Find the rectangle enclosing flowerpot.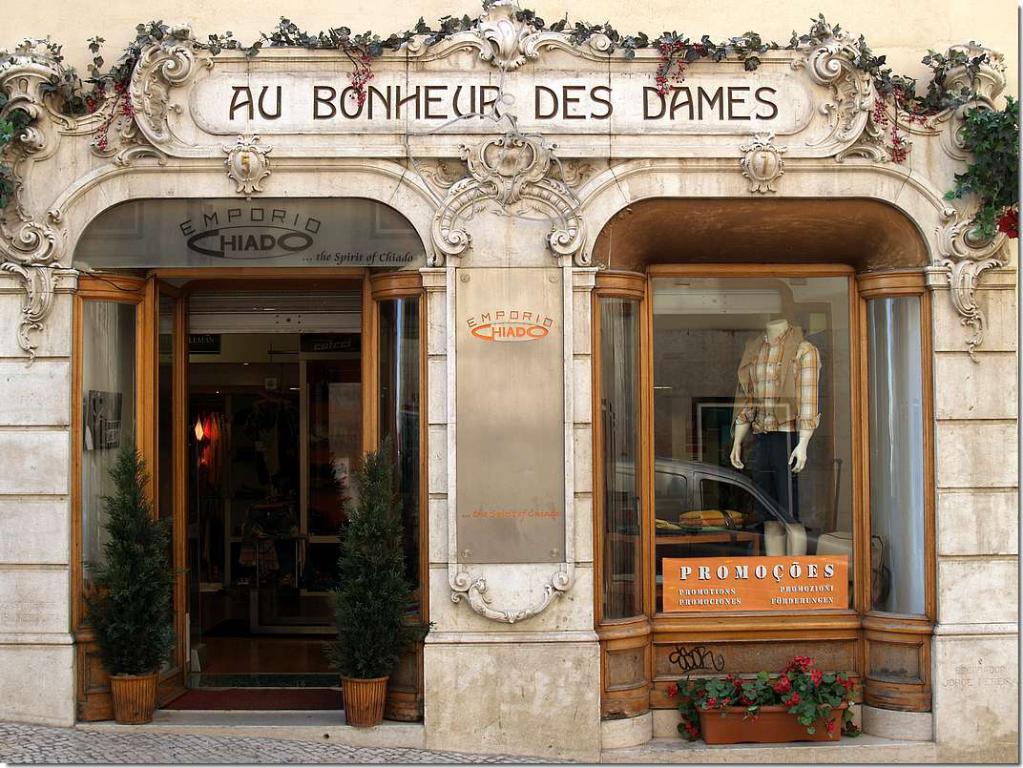
x1=108 y1=671 x2=158 y2=722.
